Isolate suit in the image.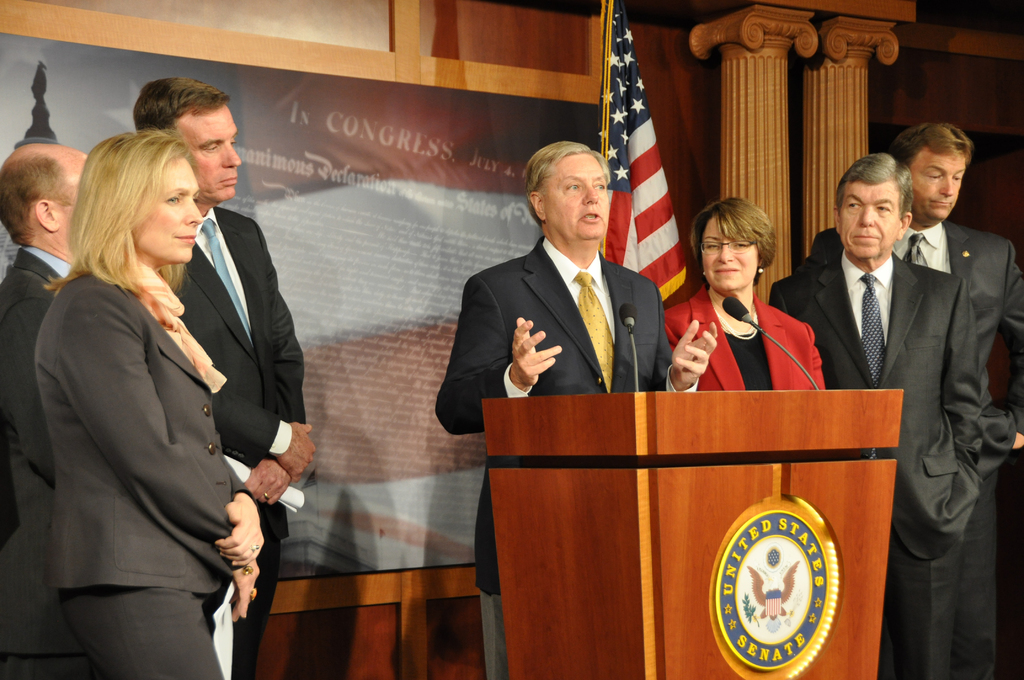
Isolated region: [left=51, top=264, right=252, bottom=679].
